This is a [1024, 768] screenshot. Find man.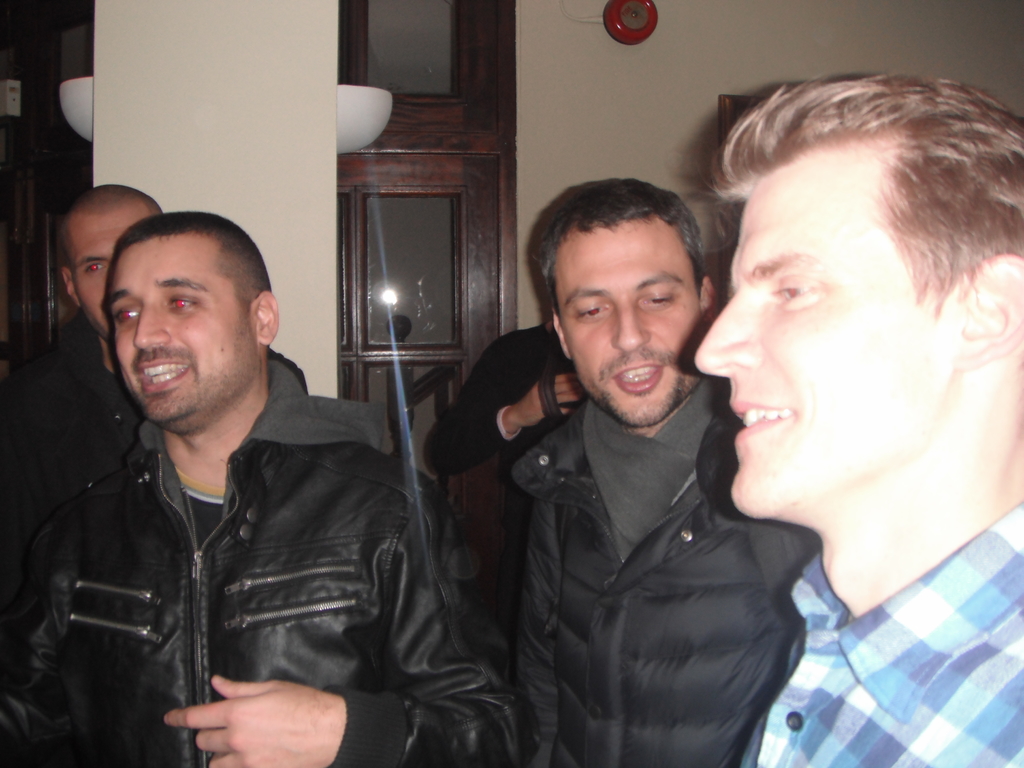
Bounding box: bbox(503, 186, 819, 767).
